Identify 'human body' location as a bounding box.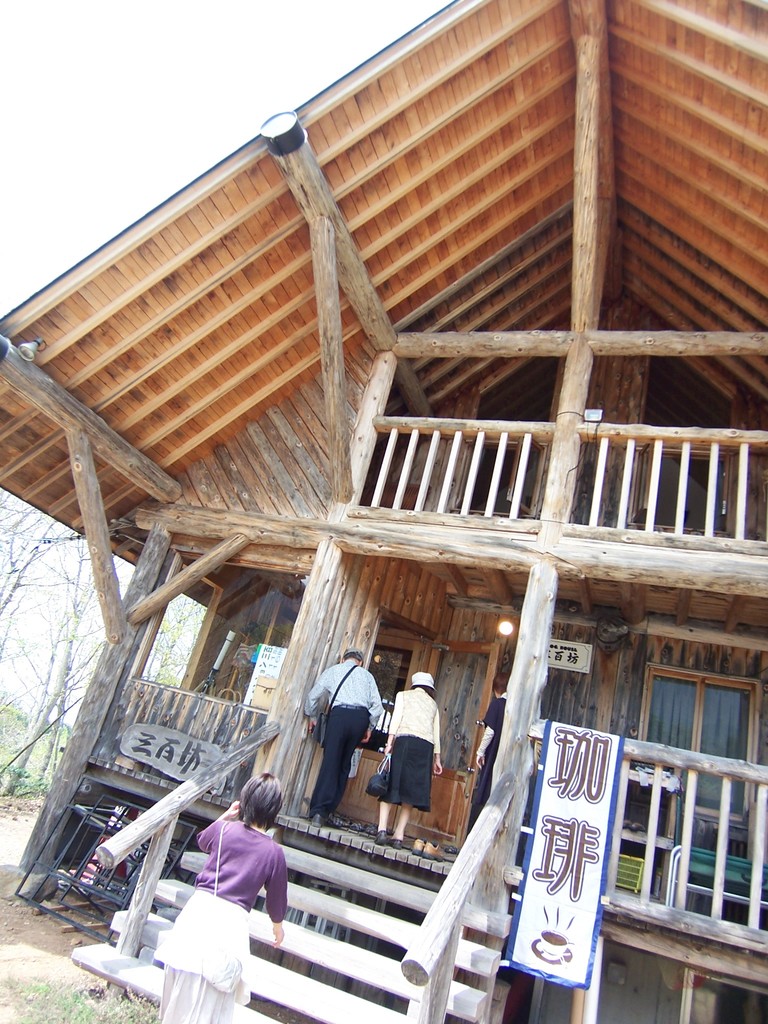
l=301, t=659, r=385, b=827.
